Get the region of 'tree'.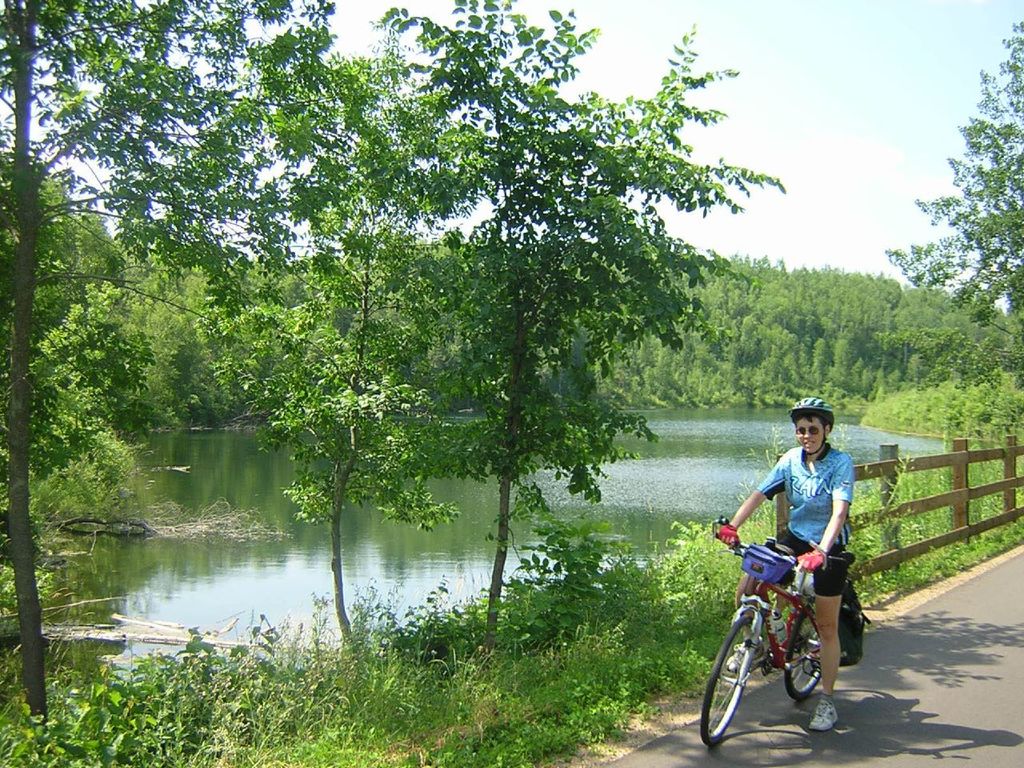
912/22/1023/396.
